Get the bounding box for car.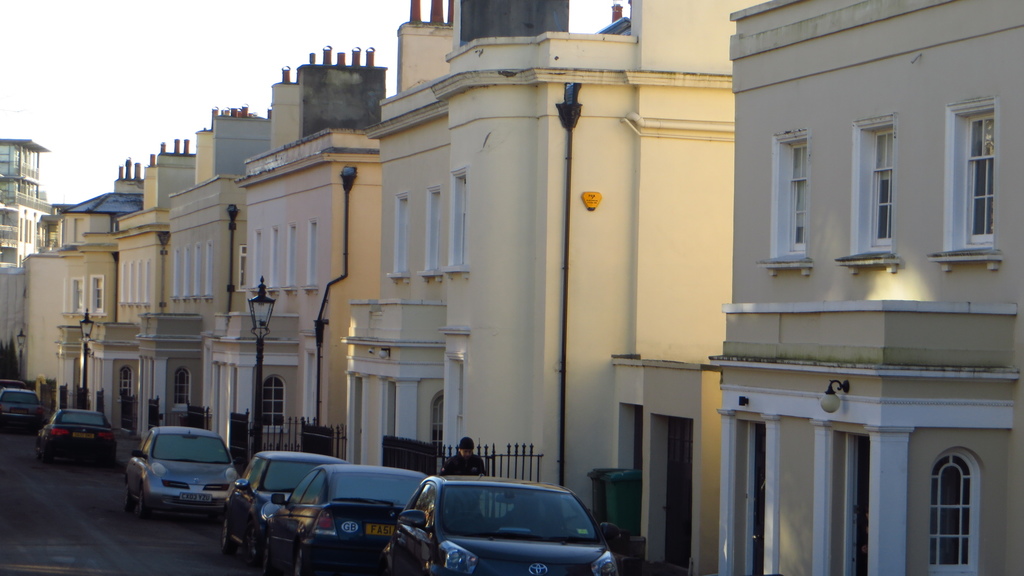
detection(218, 449, 333, 575).
